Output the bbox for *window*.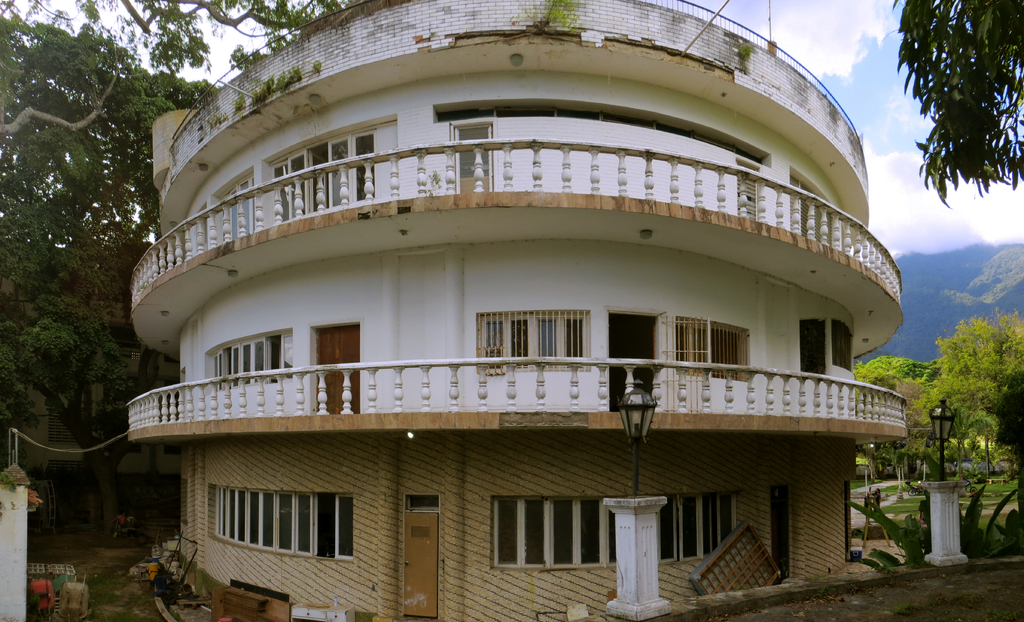
bbox(663, 492, 735, 564).
